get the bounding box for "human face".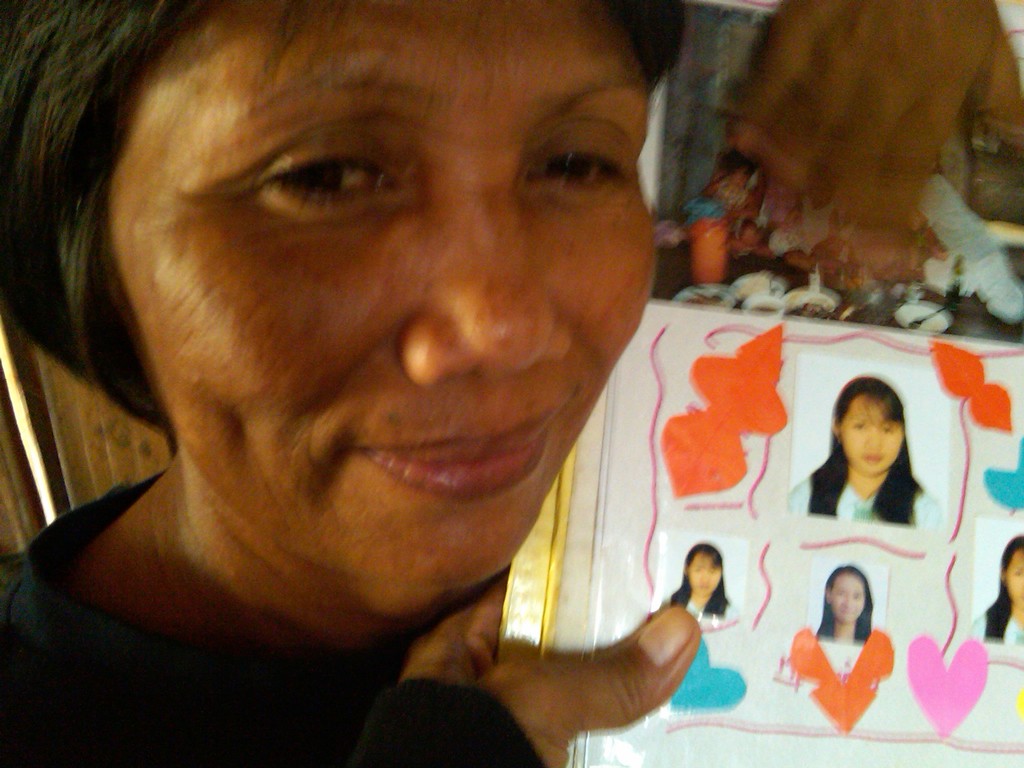
select_region(104, 0, 652, 599).
